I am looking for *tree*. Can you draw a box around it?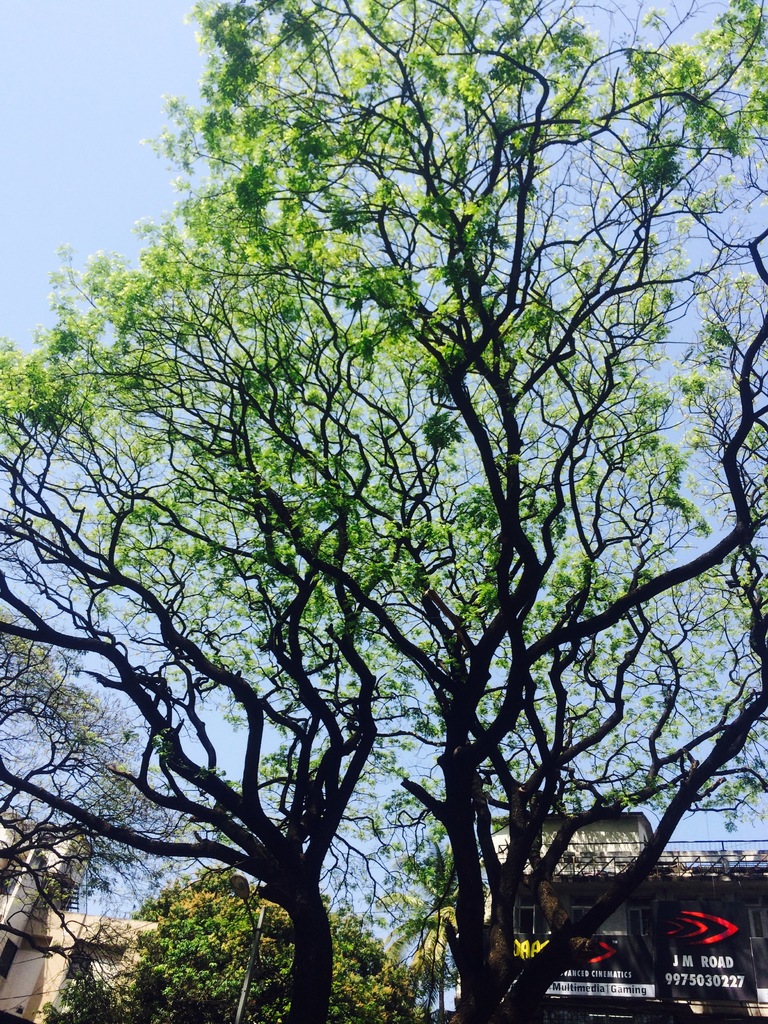
Sure, the bounding box is (x1=0, y1=611, x2=202, y2=1020).
